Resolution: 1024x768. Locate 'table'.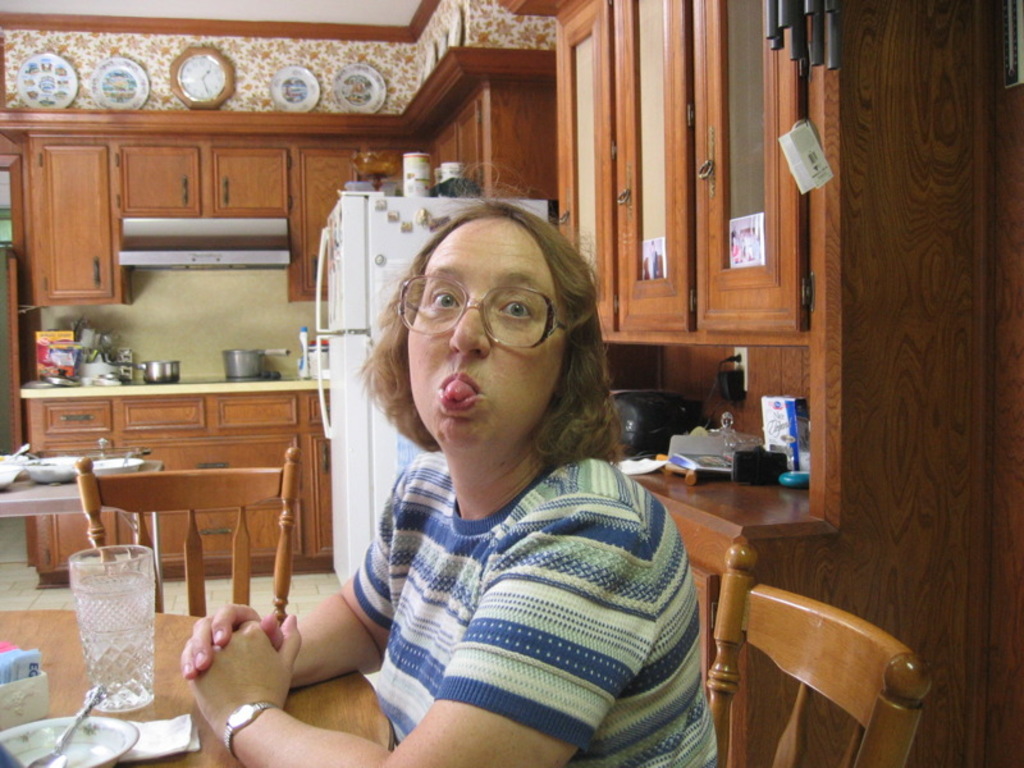
bbox=(0, 611, 397, 767).
